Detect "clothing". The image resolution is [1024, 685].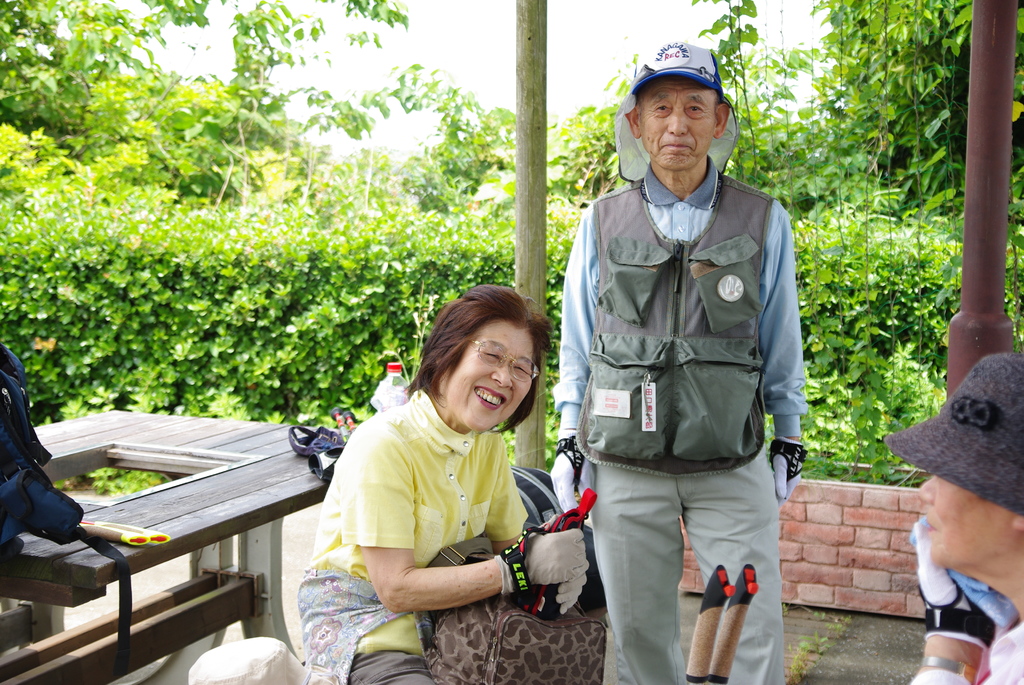
region(557, 154, 815, 684).
